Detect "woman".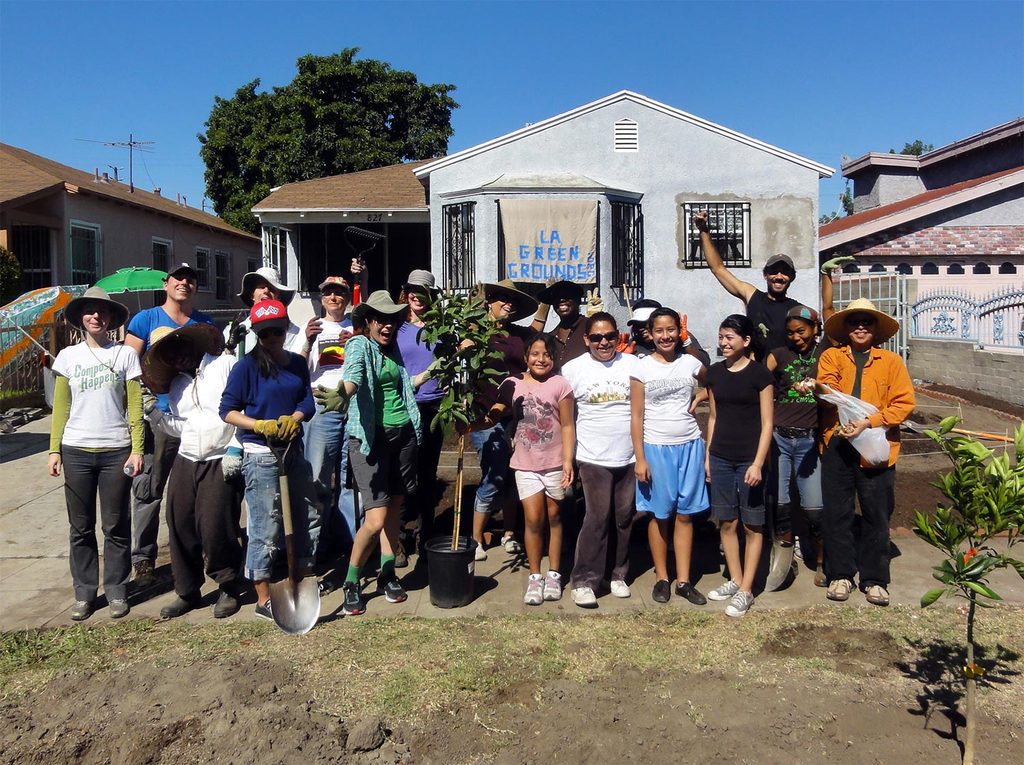
Detected at box(552, 311, 645, 613).
